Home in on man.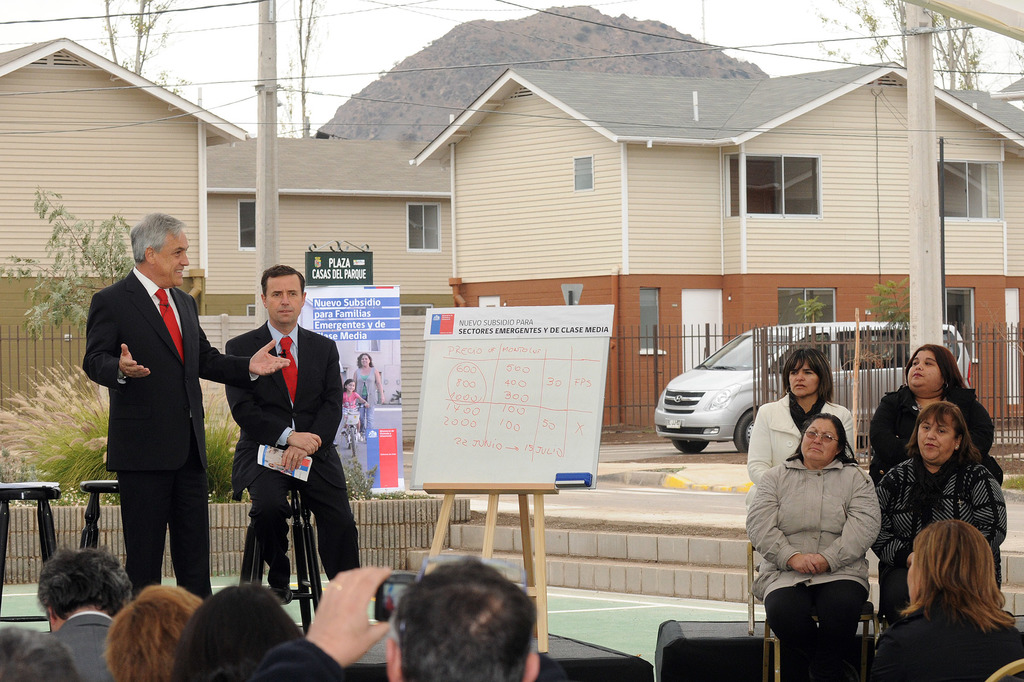
Homed in at box=[257, 555, 536, 681].
